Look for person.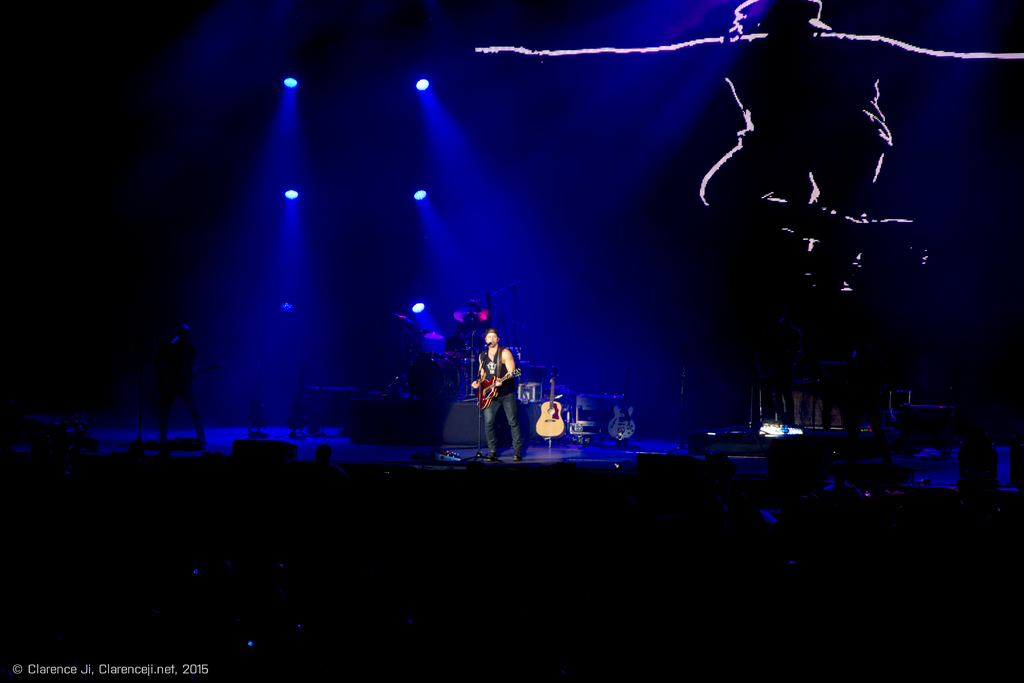
Found: [455, 294, 480, 339].
